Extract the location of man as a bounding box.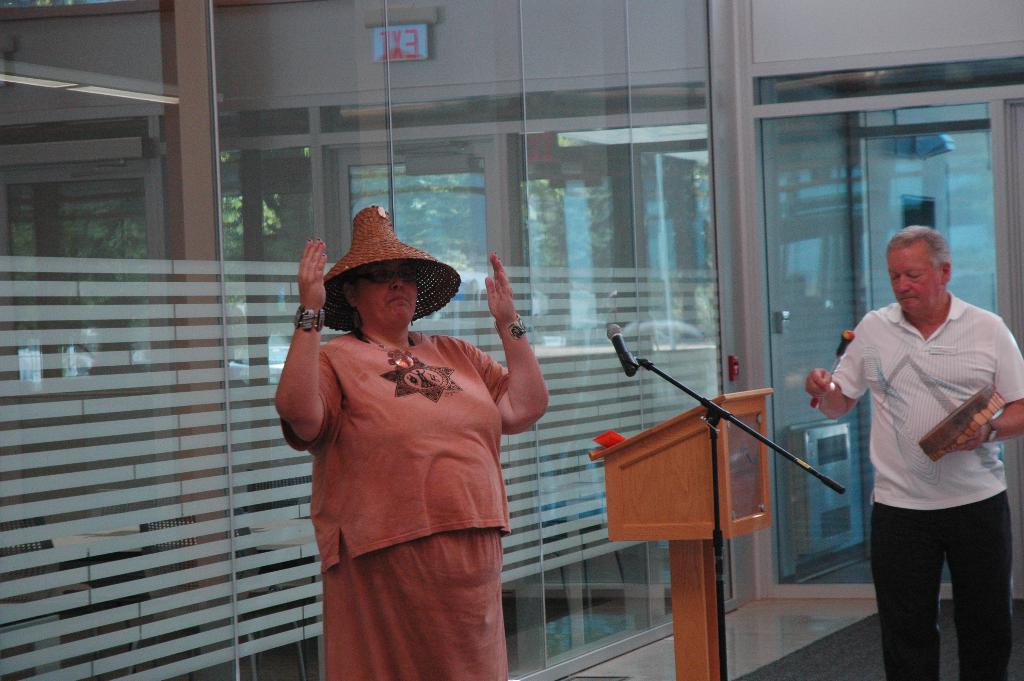
pyautogui.locateOnScreen(824, 208, 1012, 675).
